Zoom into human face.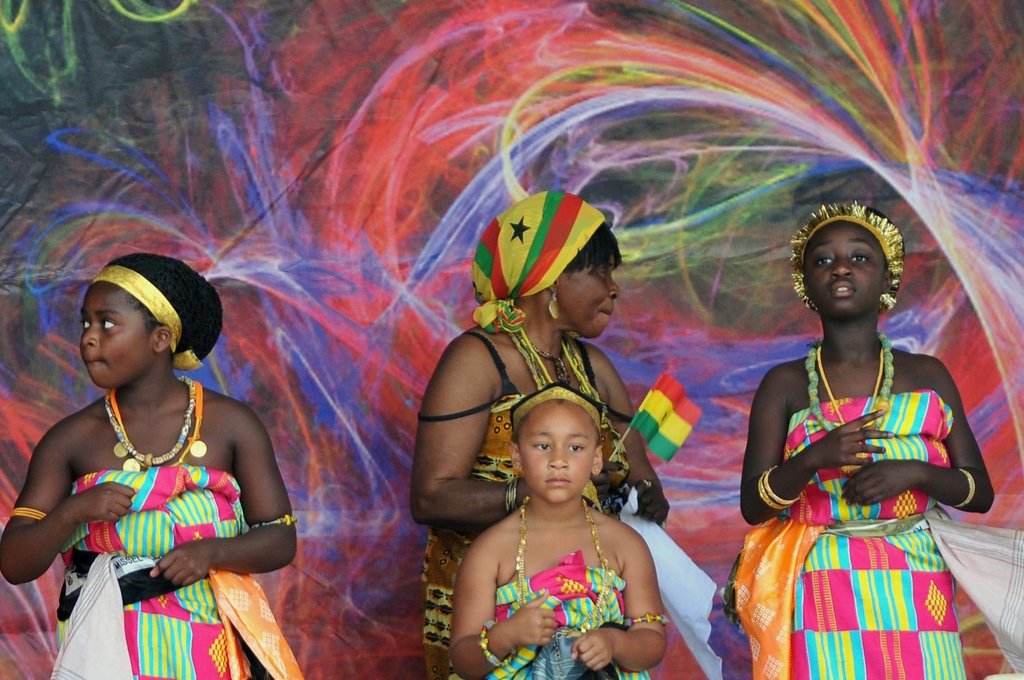
Zoom target: select_region(76, 285, 149, 391).
